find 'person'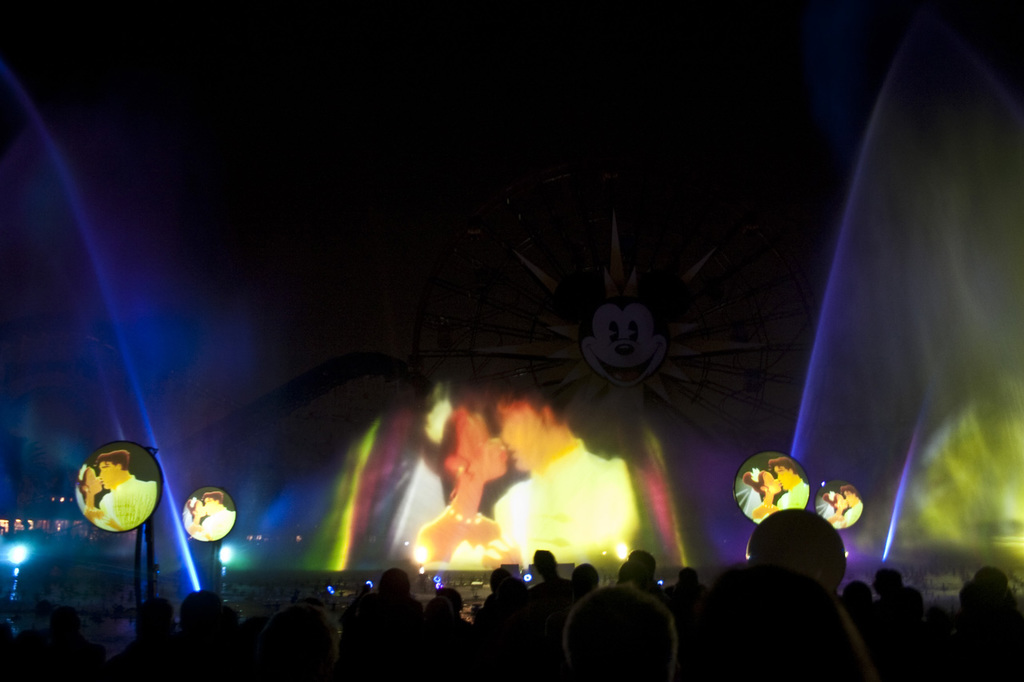
BBox(81, 462, 118, 532)
